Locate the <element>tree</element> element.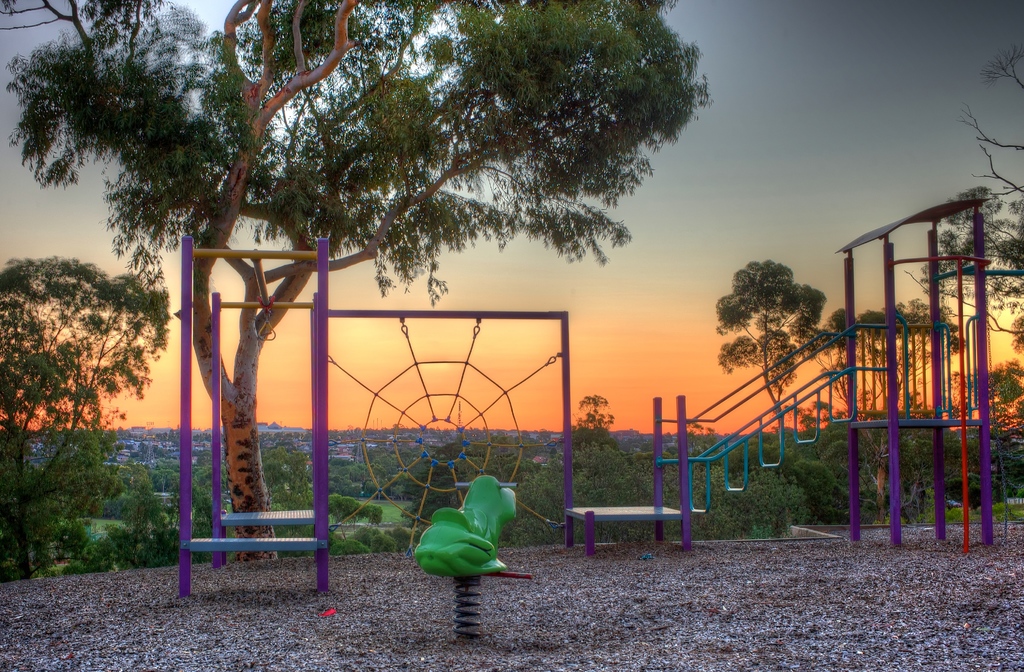
Element bbox: (left=912, top=10, right=1023, bottom=509).
